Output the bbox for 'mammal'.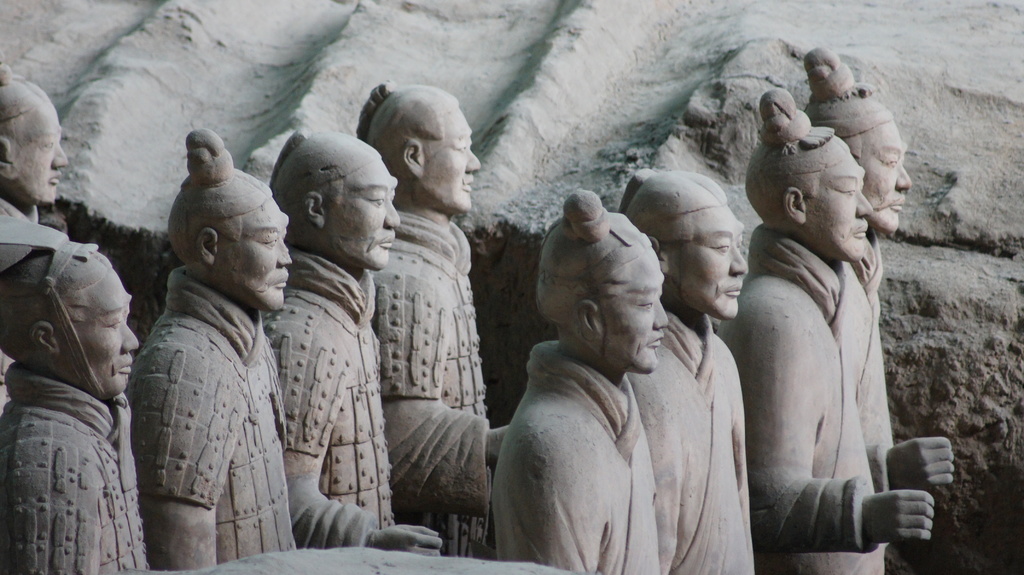
716:89:937:574.
